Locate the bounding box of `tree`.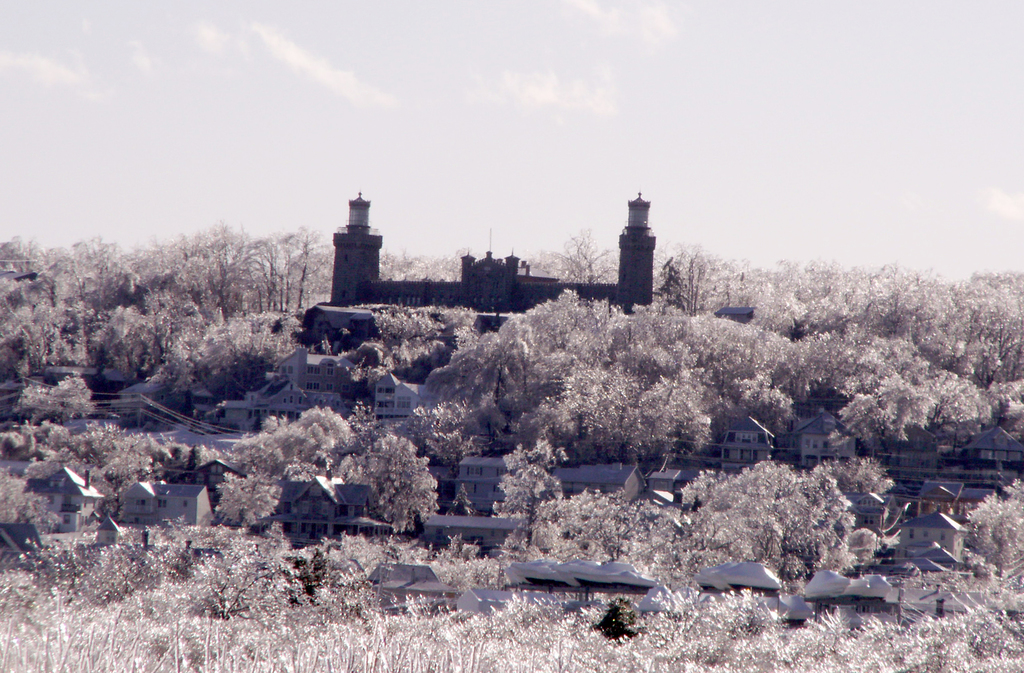
Bounding box: rect(211, 469, 286, 528).
